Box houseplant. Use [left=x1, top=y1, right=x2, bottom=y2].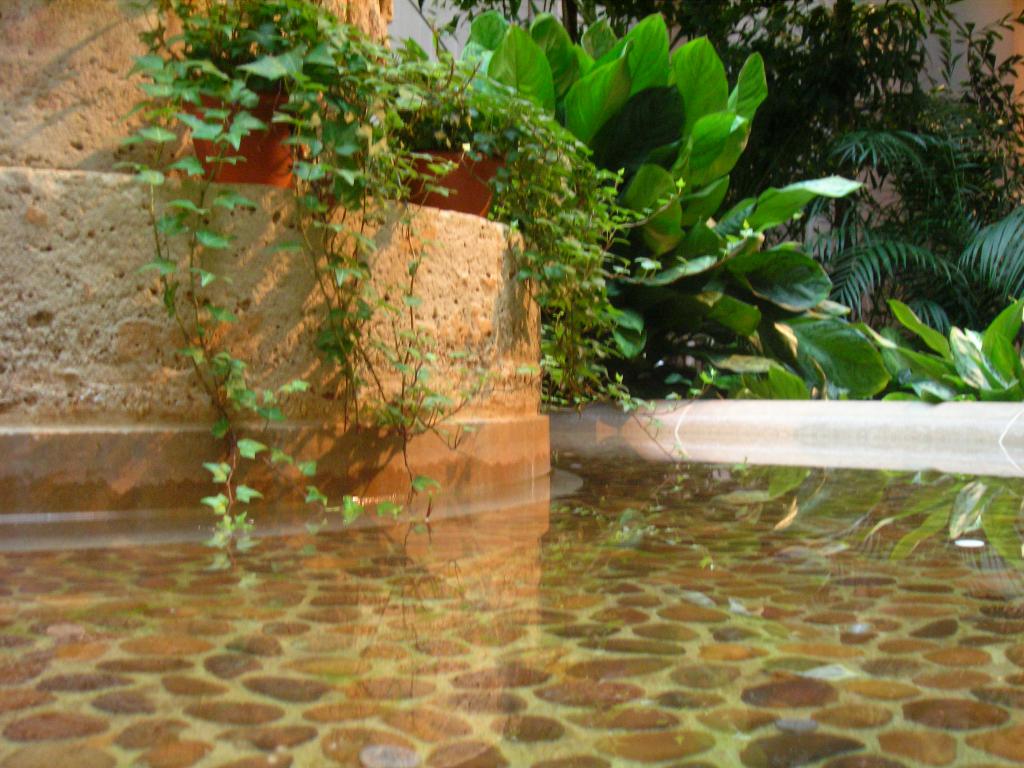
[left=390, top=26, right=686, bottom=458].
